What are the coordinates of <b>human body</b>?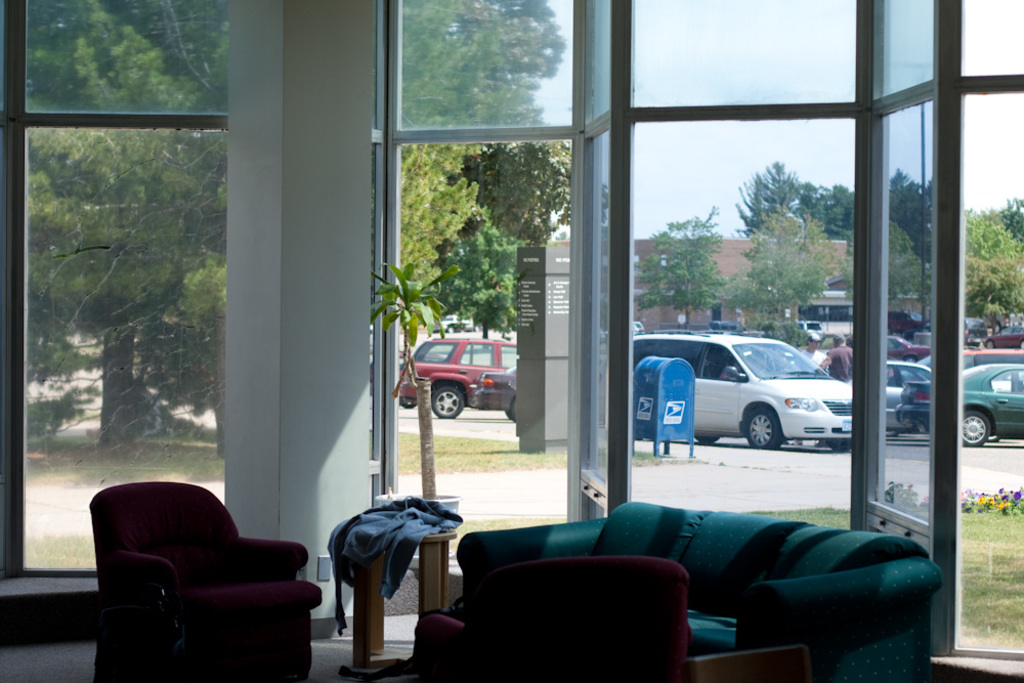
(left=817, top=328, right=856, bottom=382).
